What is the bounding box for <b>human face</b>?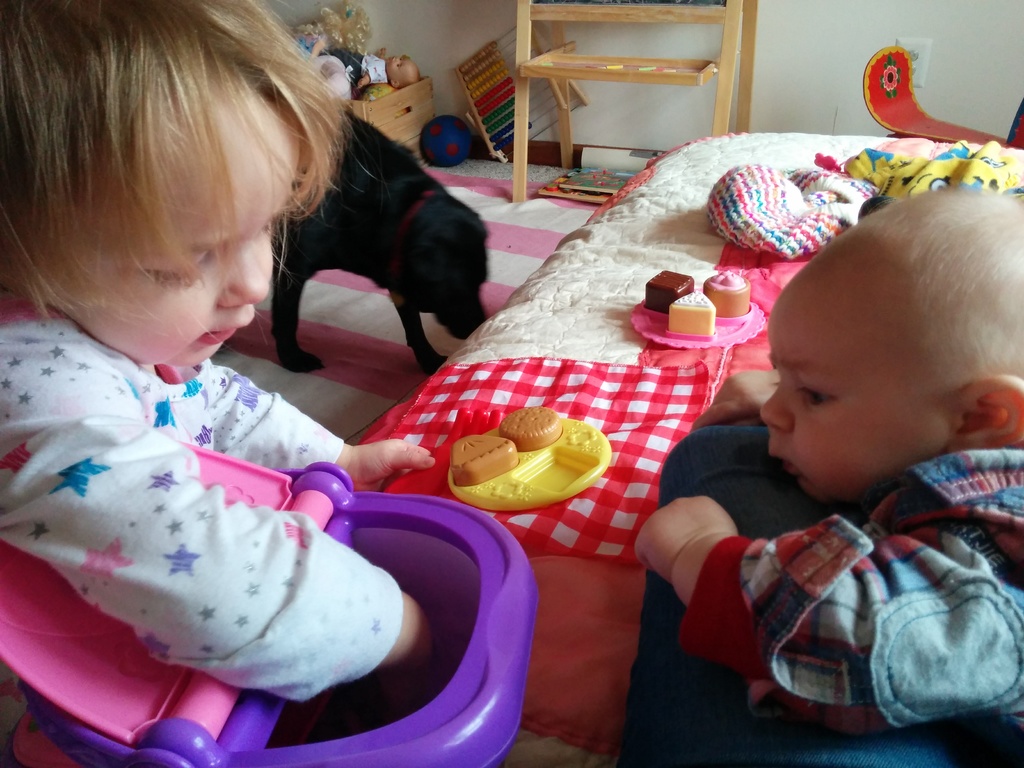
left=52, top=93, right=299, bottom=363.
